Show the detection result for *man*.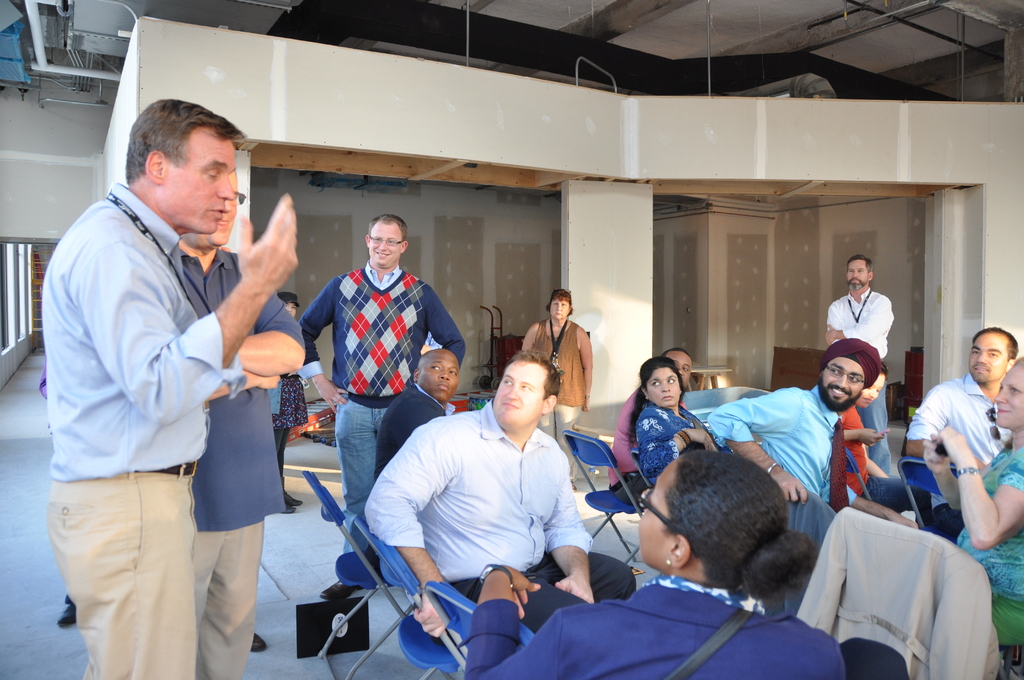
605,344,694,502.
